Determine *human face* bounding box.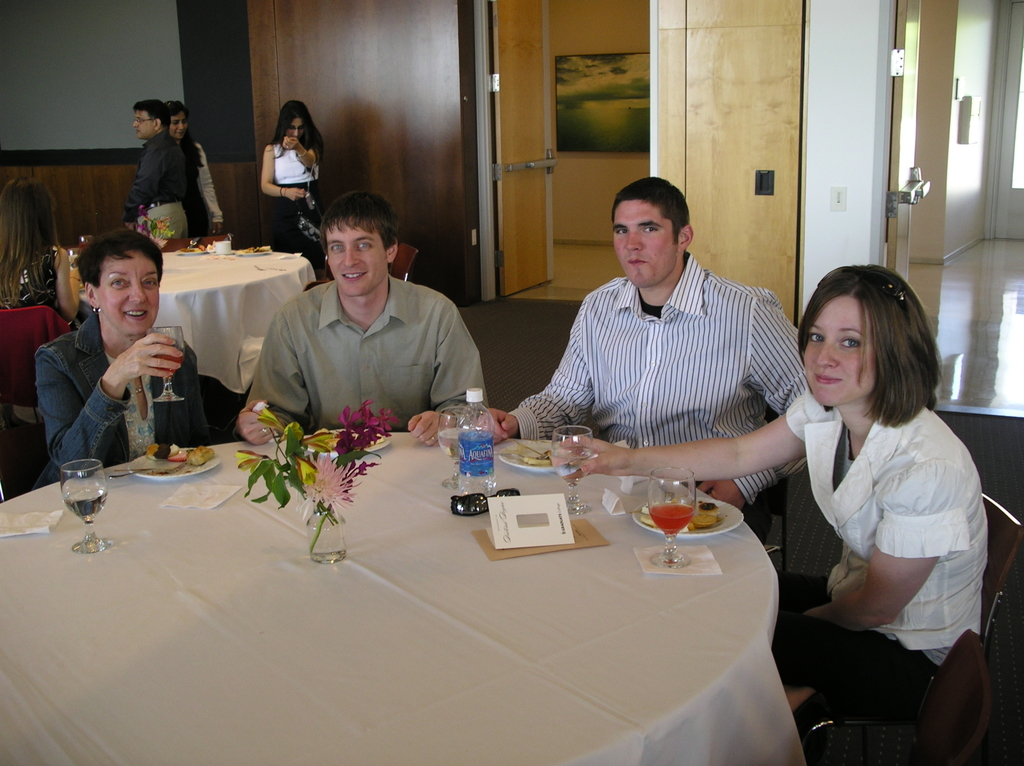
Determined: locate(99, 247, 158, 328).
